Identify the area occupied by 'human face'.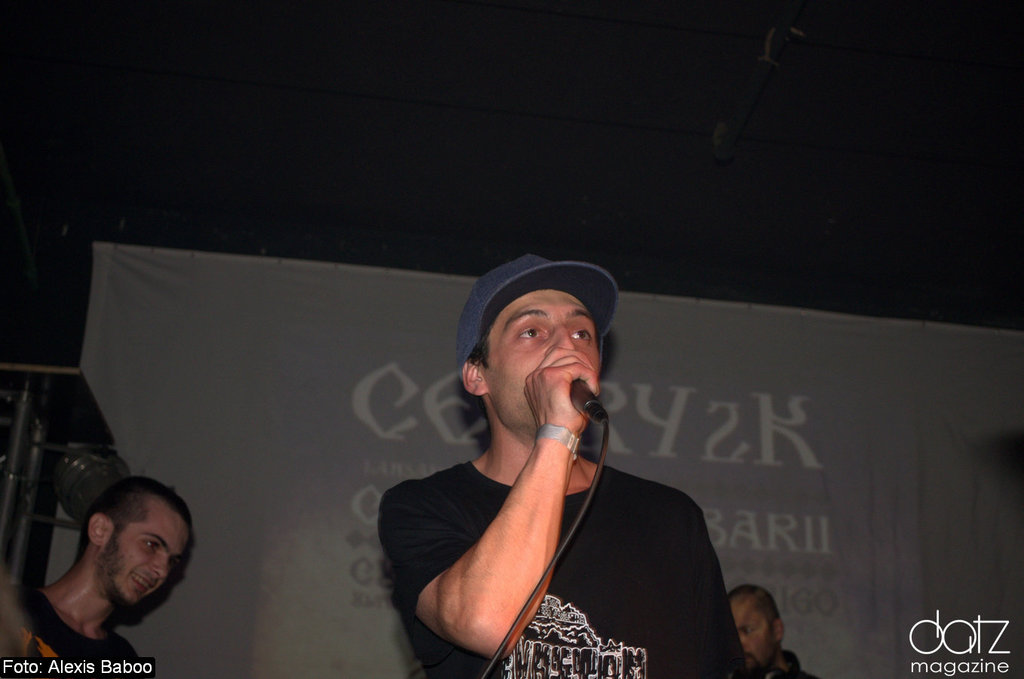
Area: bbox=(103, 505, 185, 601).
